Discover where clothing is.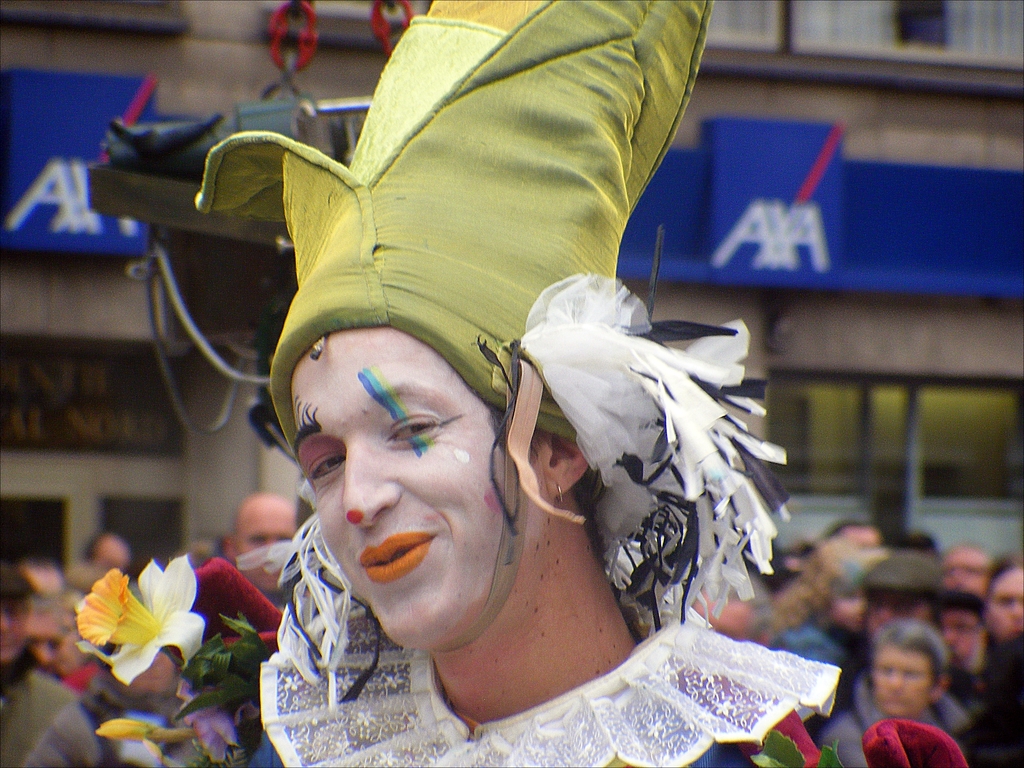
Discovered at {"x1": 184, "y1": 0, "x2": 961, "y2": 766}.
